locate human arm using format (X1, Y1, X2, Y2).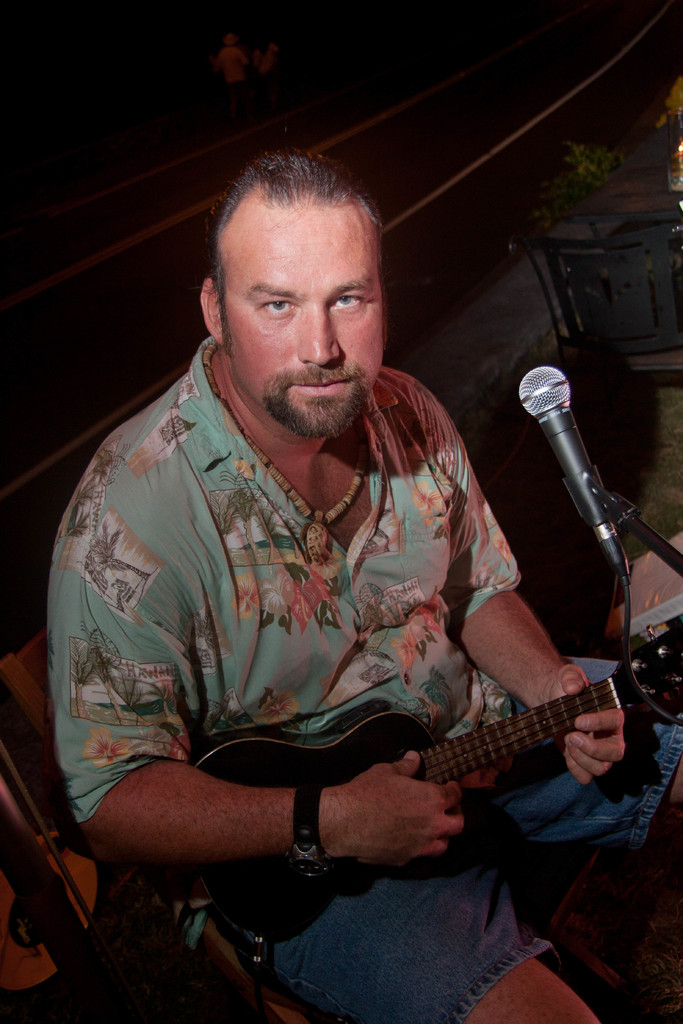
(423, 383, 633, 793).
